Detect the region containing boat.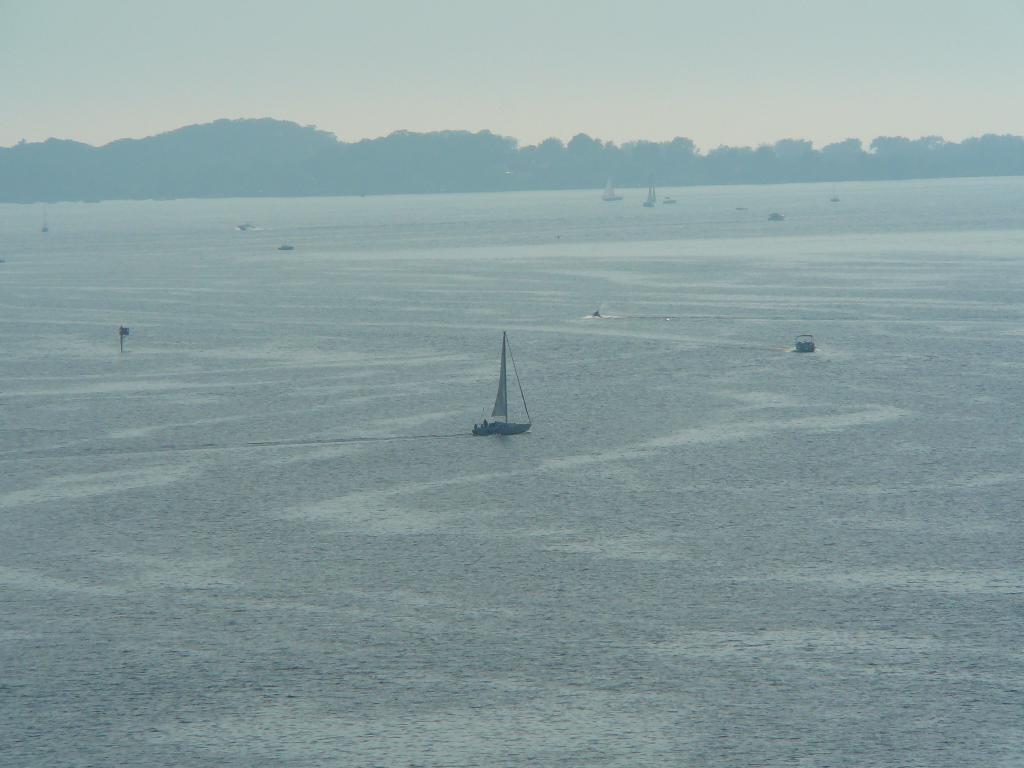
Rect(464, 324, 532, 438).
